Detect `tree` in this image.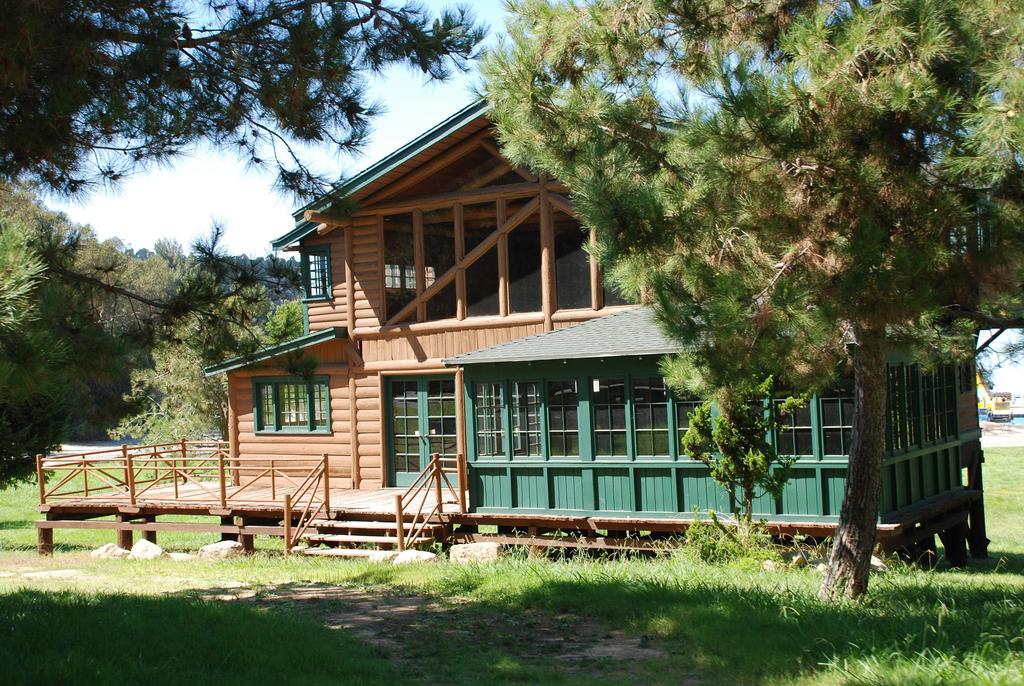
Detection: 676/373/820/564.
